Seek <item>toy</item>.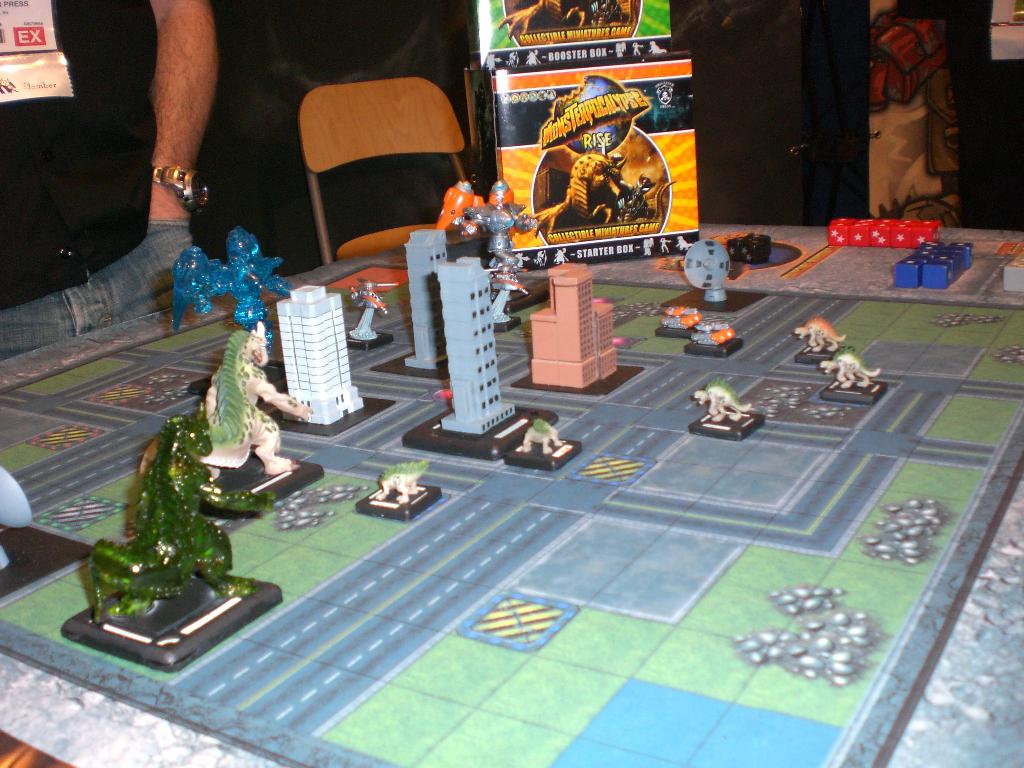
select_region(193, 320, 314, 475).
